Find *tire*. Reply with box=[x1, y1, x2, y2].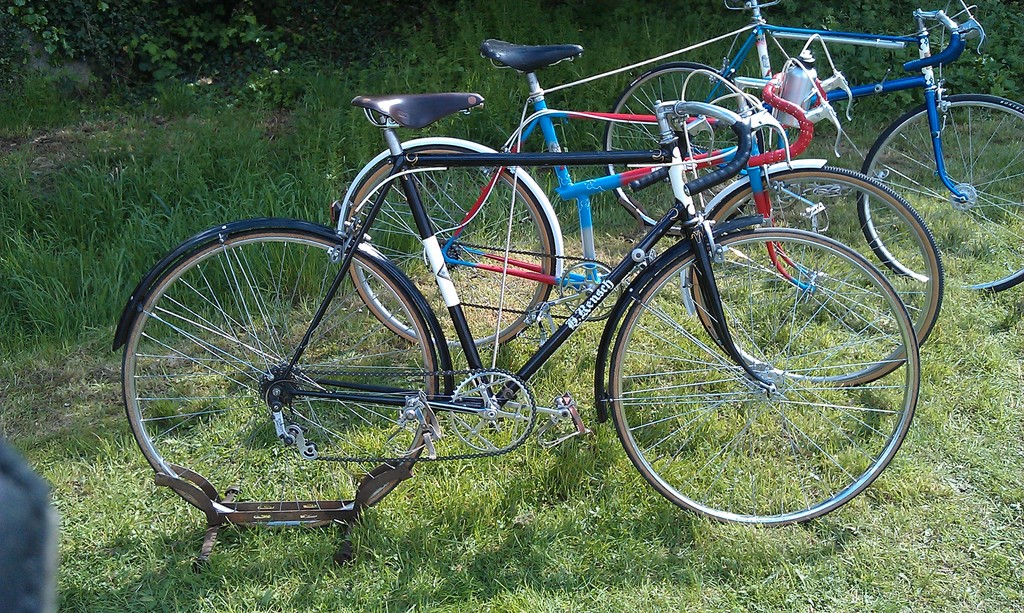
box=[689, 166, 945, 390].
